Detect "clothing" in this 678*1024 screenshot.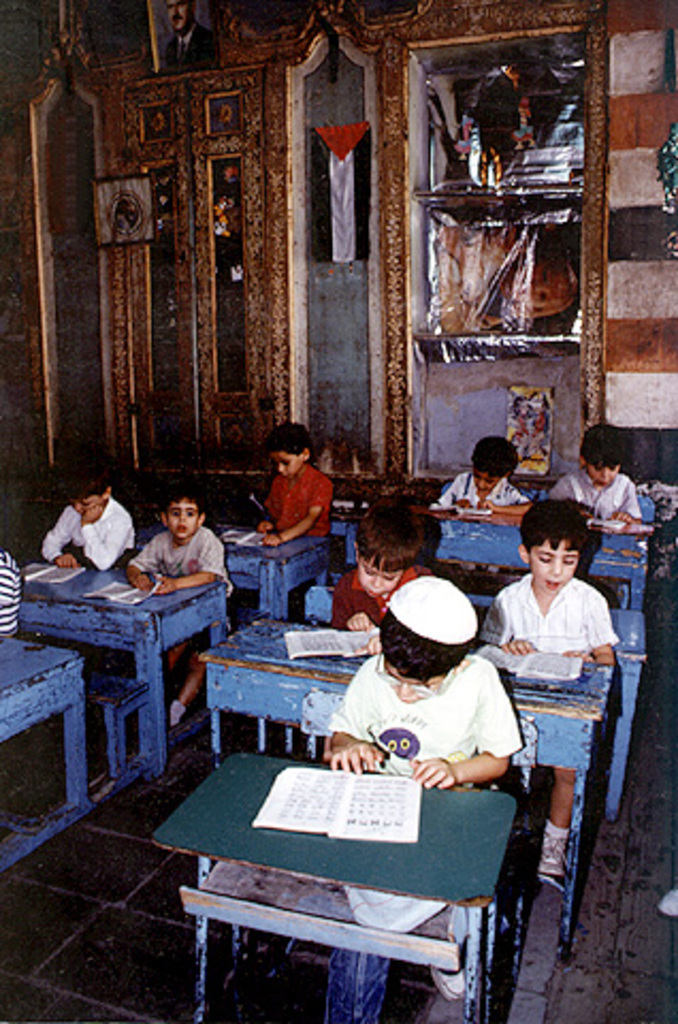
Detection: bbox(467, 570, 603, 666).
